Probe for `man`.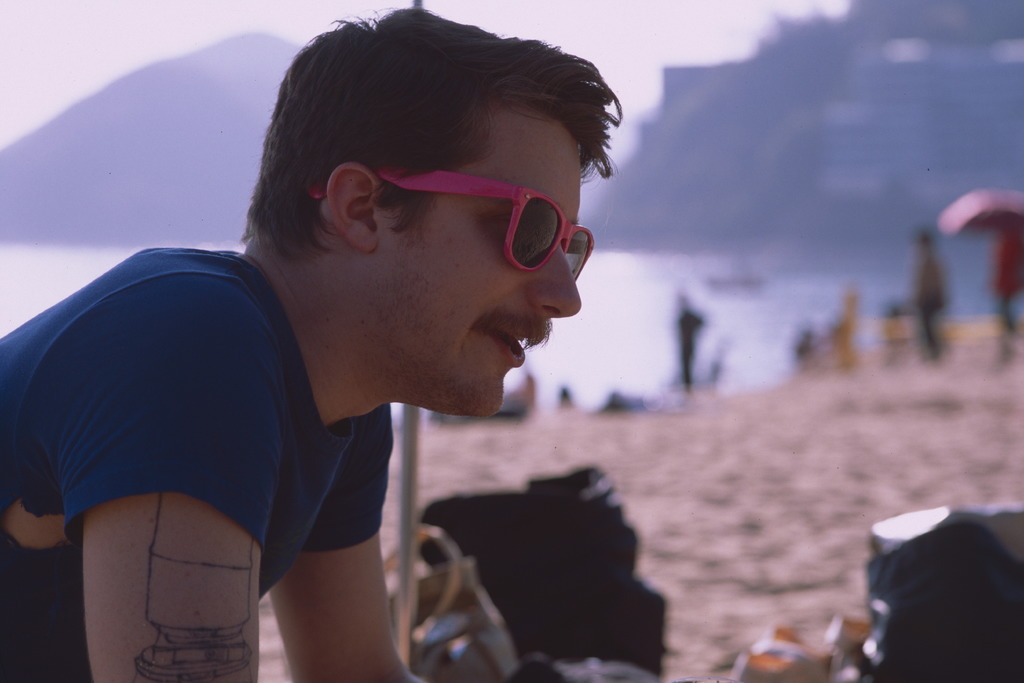
Probe result: x1=990 y1=213 x2=1023 y2=355.
